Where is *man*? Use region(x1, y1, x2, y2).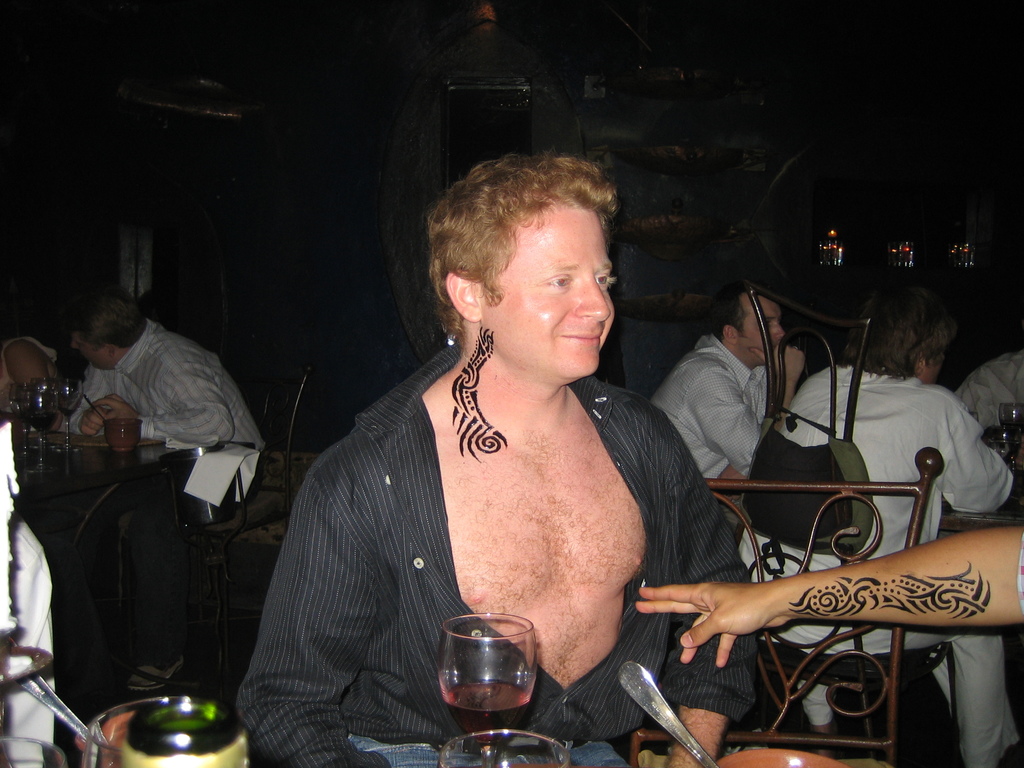
region(730, 286, 1020, 767).
